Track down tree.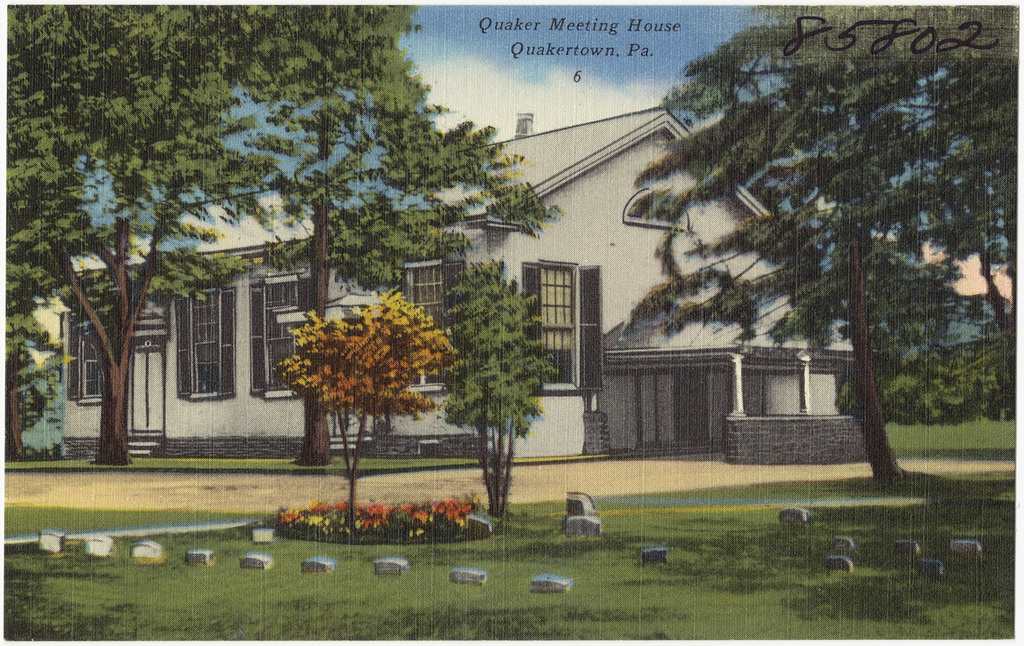
Tracked to (x1=639, y1=35, x2=983, y2=478).
